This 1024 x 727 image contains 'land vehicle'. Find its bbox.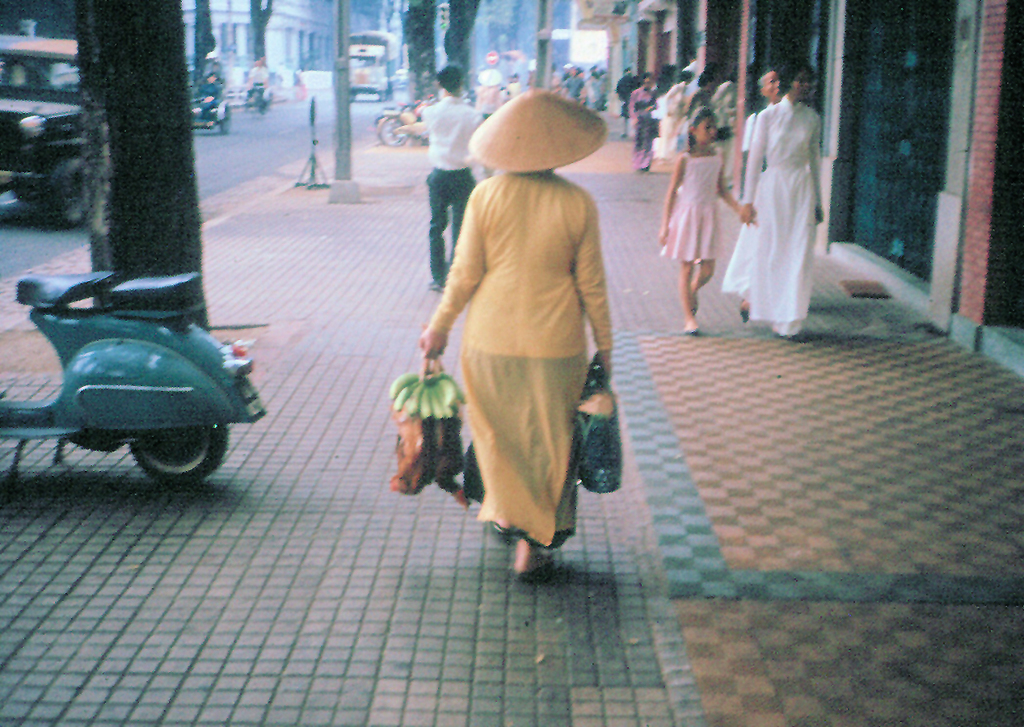
[348, 28, 401, 102].
